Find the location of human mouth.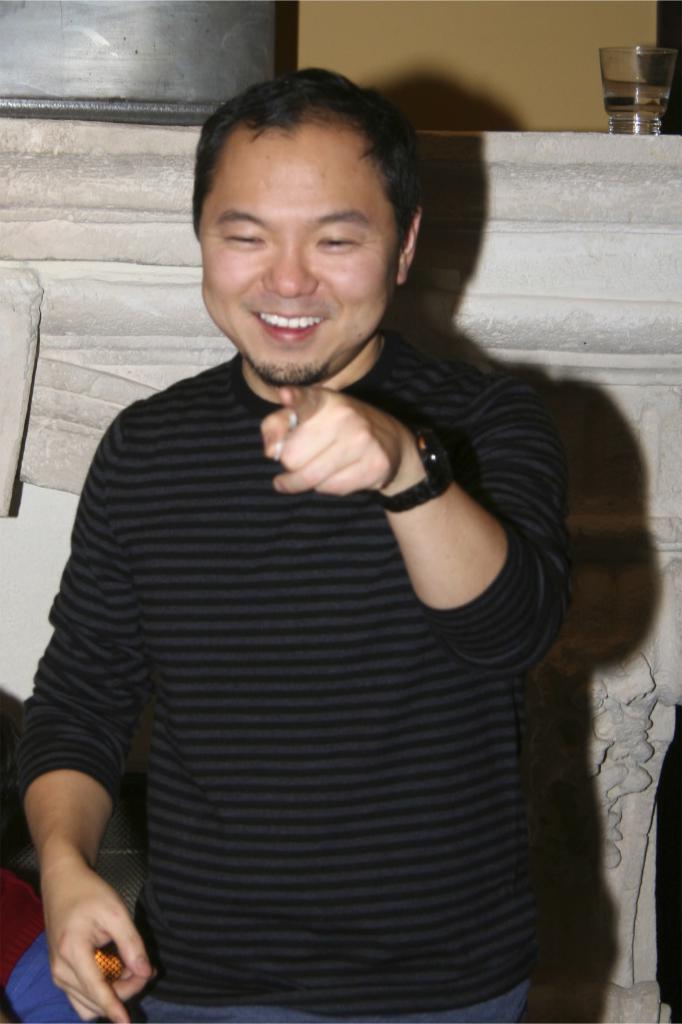
Location: [left=251, top=310, right=326, bottom=338].
